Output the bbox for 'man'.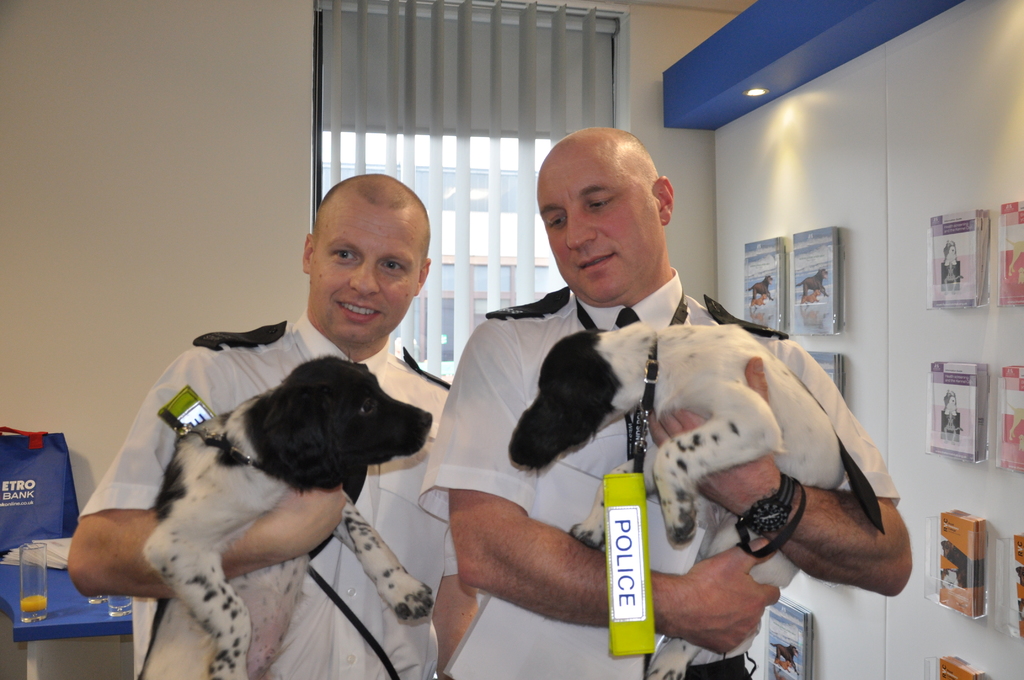
box=[406, 219, 939, 670].
